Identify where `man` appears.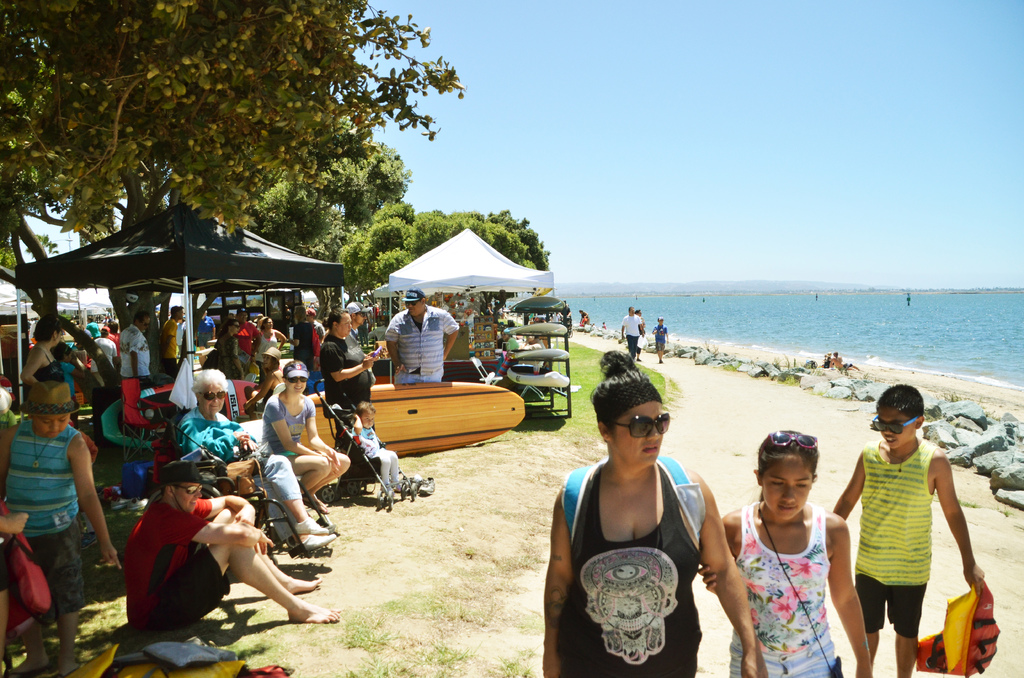
Appears at bbox(317, 306, 369, 445).
